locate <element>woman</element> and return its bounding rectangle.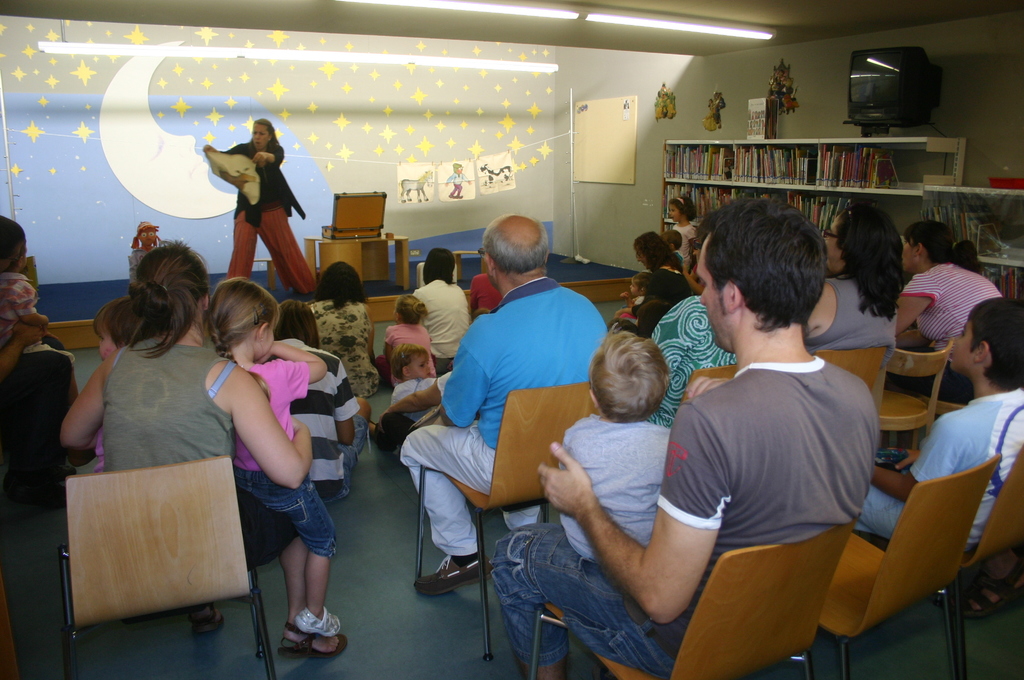
left=84, top=250, right=280, bottom=600.
